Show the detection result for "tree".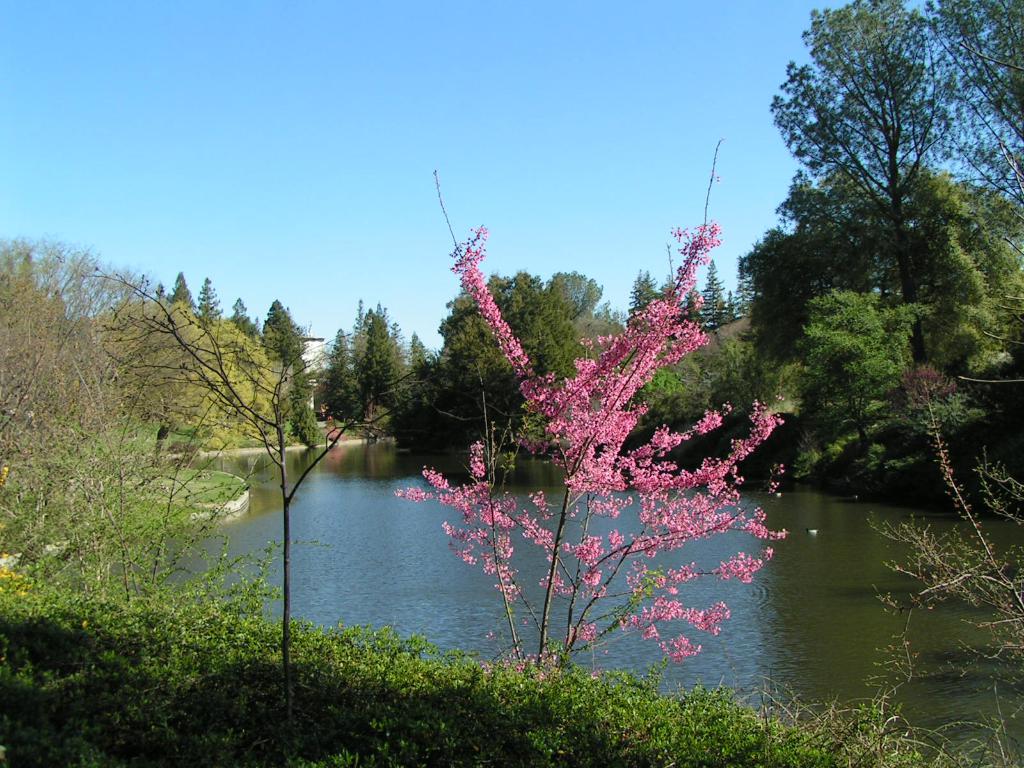
x1=198, y1=276, x2=221, y2=322.
